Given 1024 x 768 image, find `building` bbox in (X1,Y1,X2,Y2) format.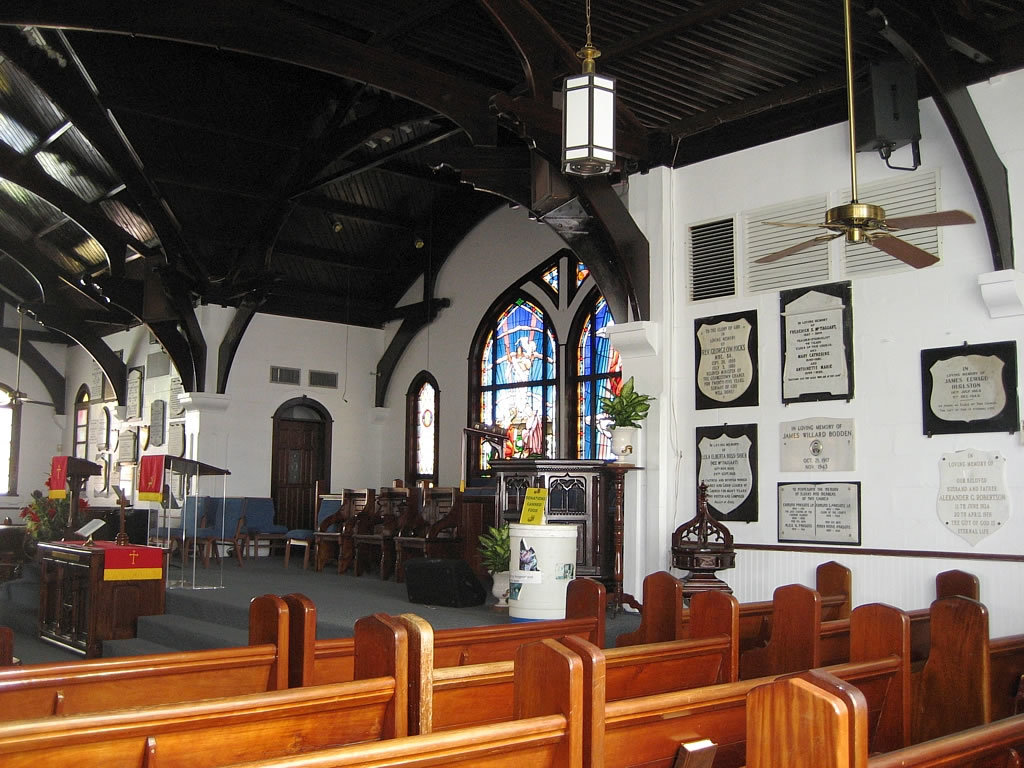
(0,0,1023,767).
